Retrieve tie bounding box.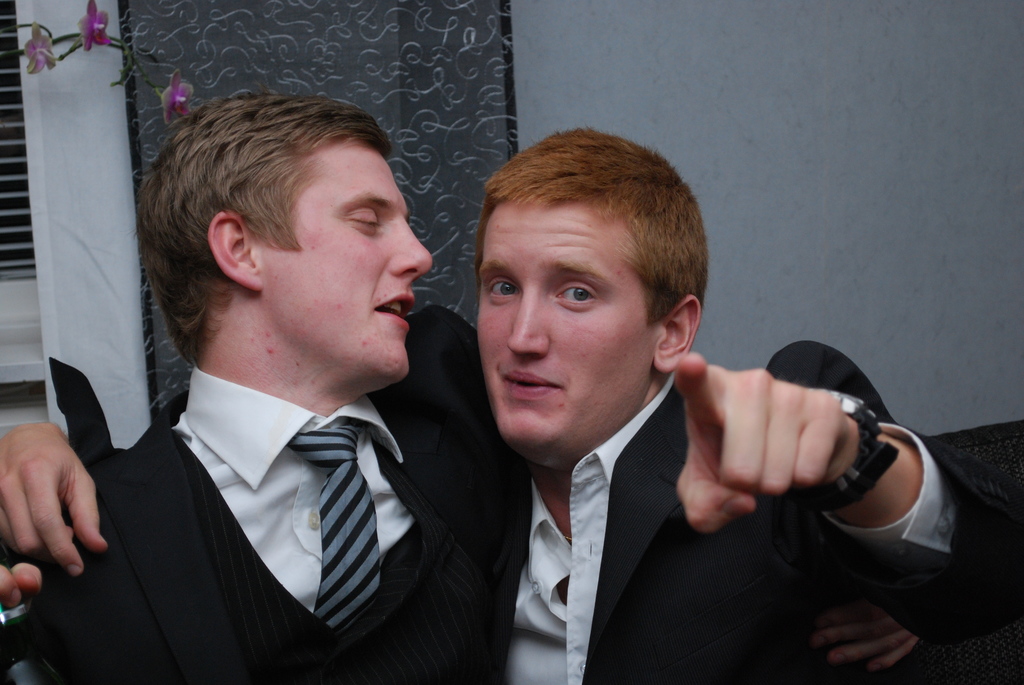
Bounding box: Rect(286, 430, 388, 634).
